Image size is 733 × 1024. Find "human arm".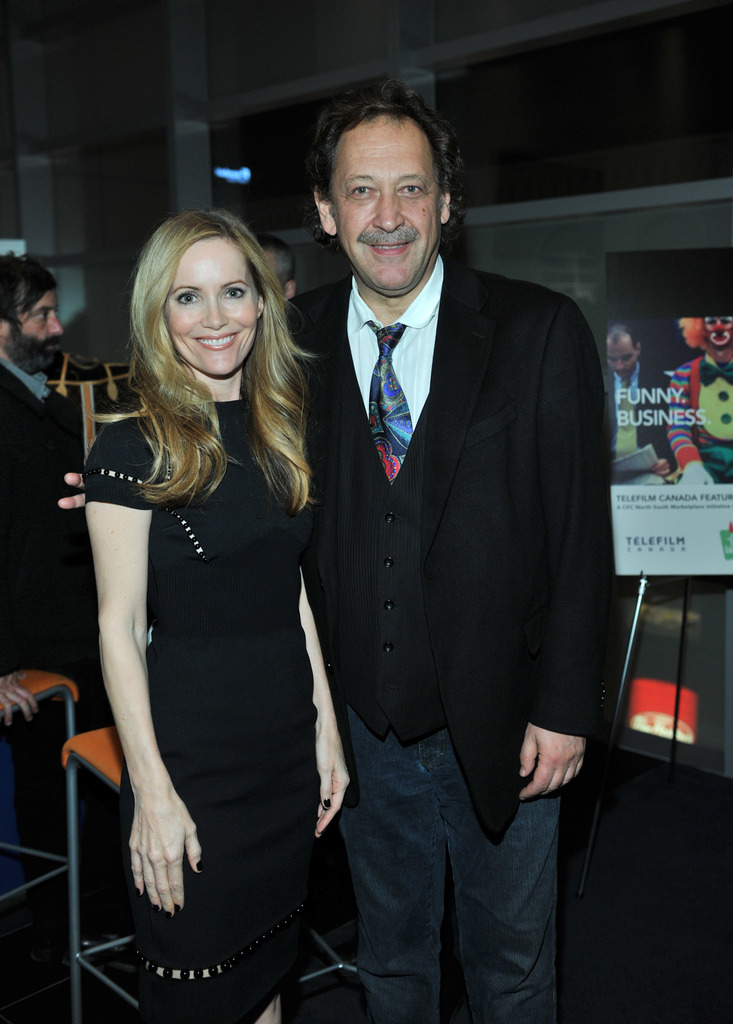
(0,665,38,728).
